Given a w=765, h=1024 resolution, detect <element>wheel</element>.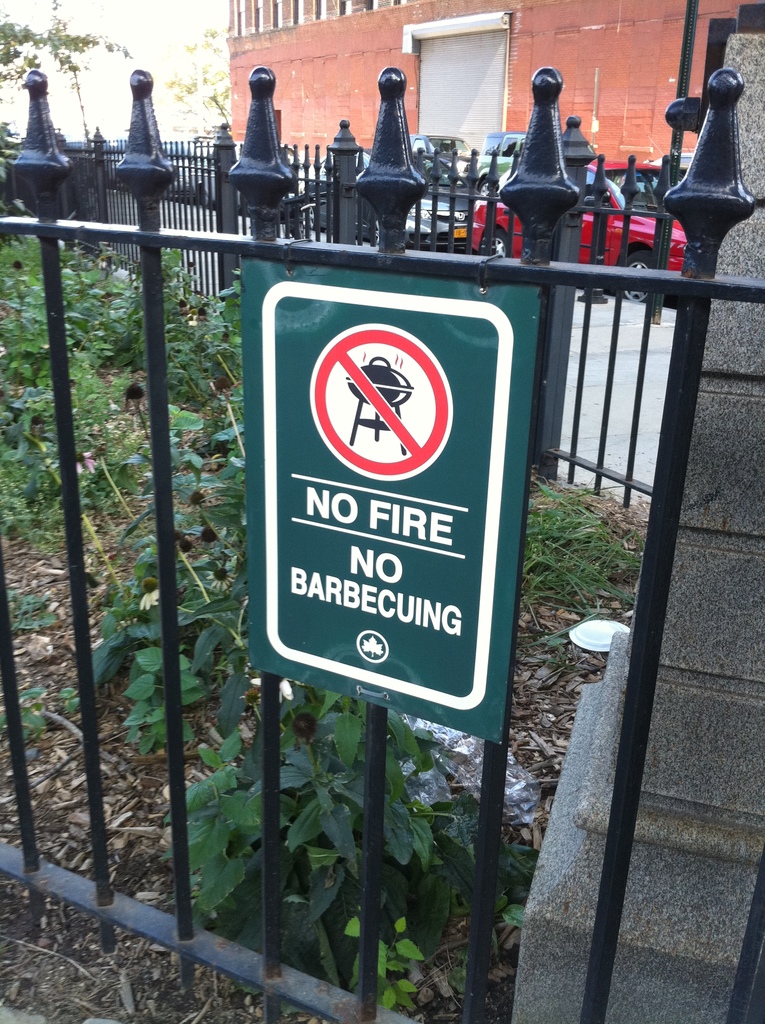
x1=611, y1=248, x2=670, y2=307.
